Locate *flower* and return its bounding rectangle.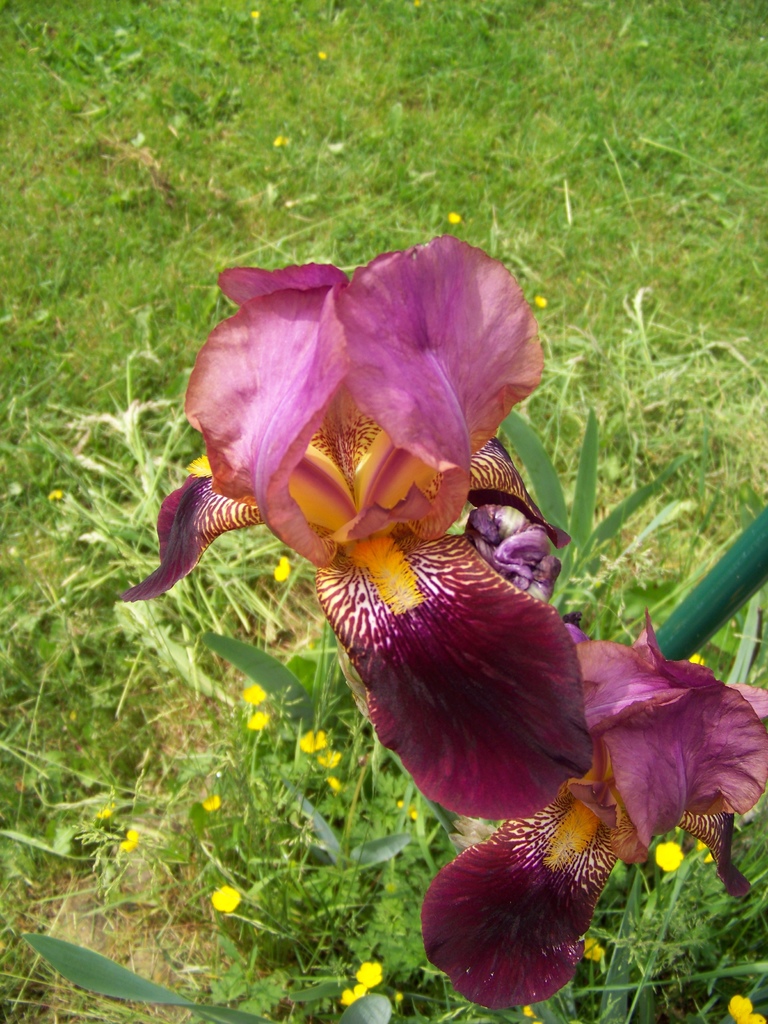
[273,134,289,147].
